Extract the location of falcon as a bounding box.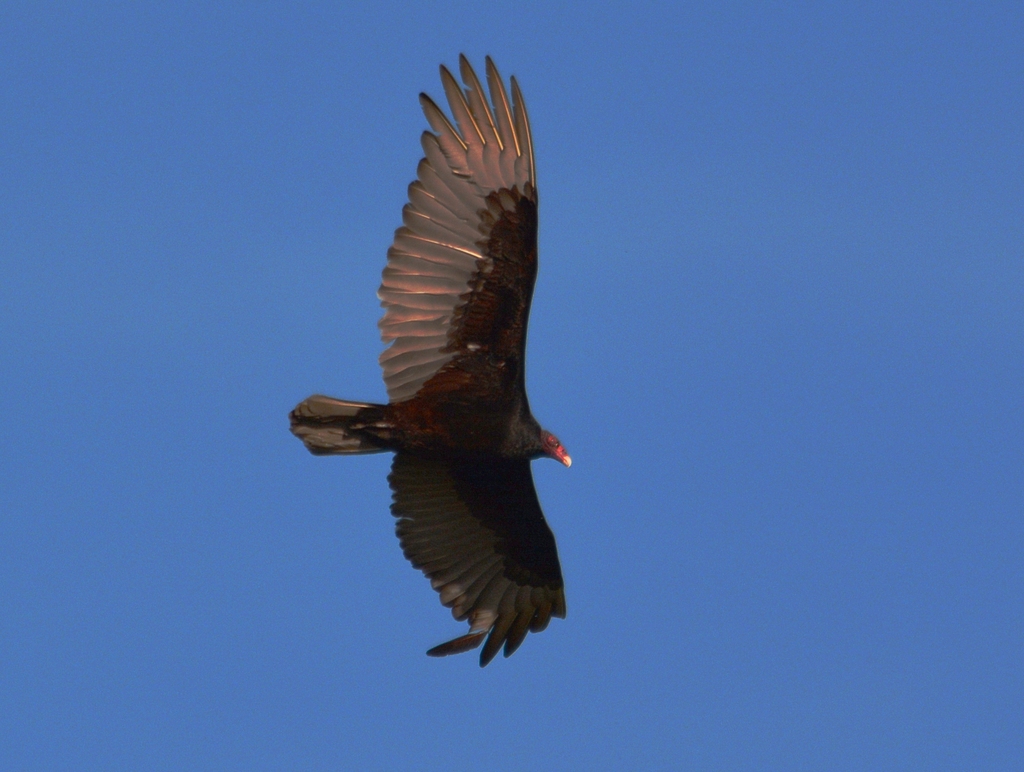
[left=287, top=60, right=591, bottom=699].
